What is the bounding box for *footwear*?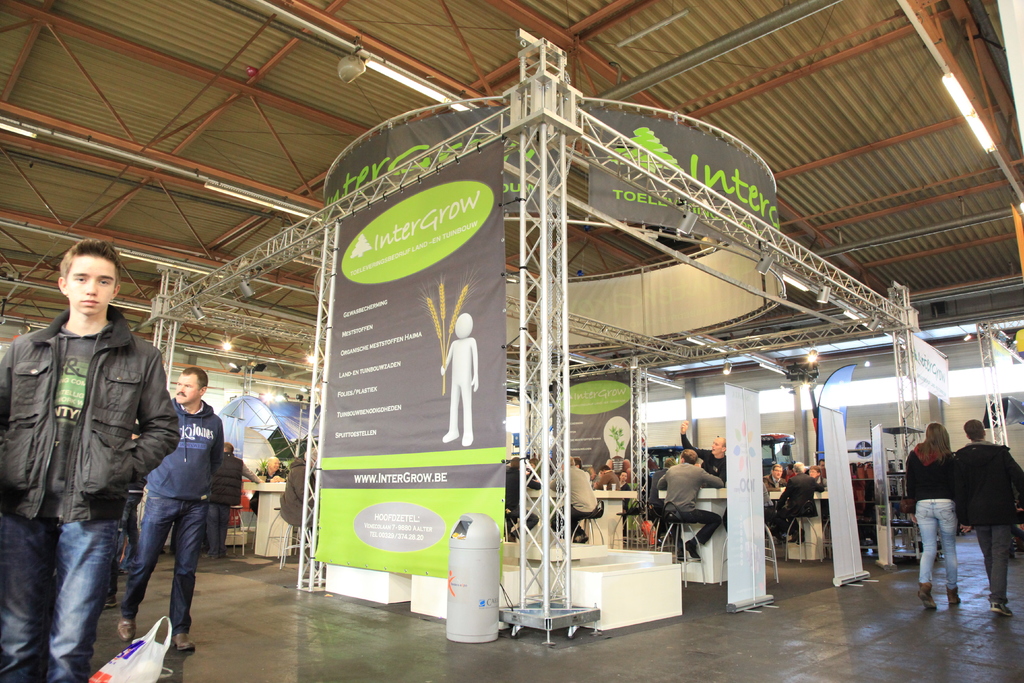
[677, 539, 686, 558].
